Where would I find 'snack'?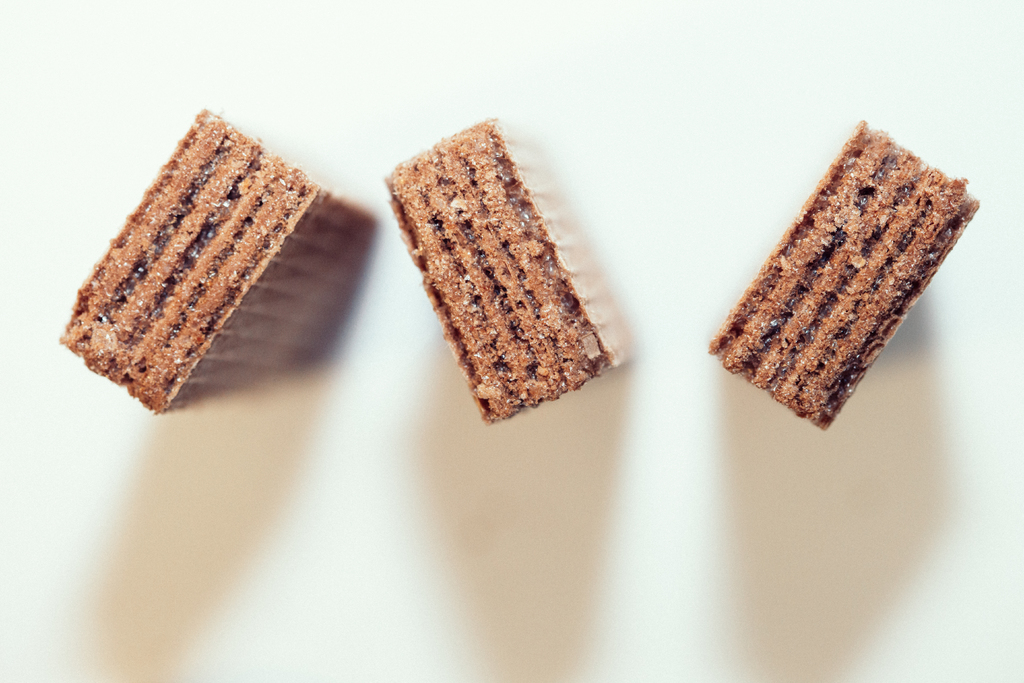
At (384, 117, 632, 428).
